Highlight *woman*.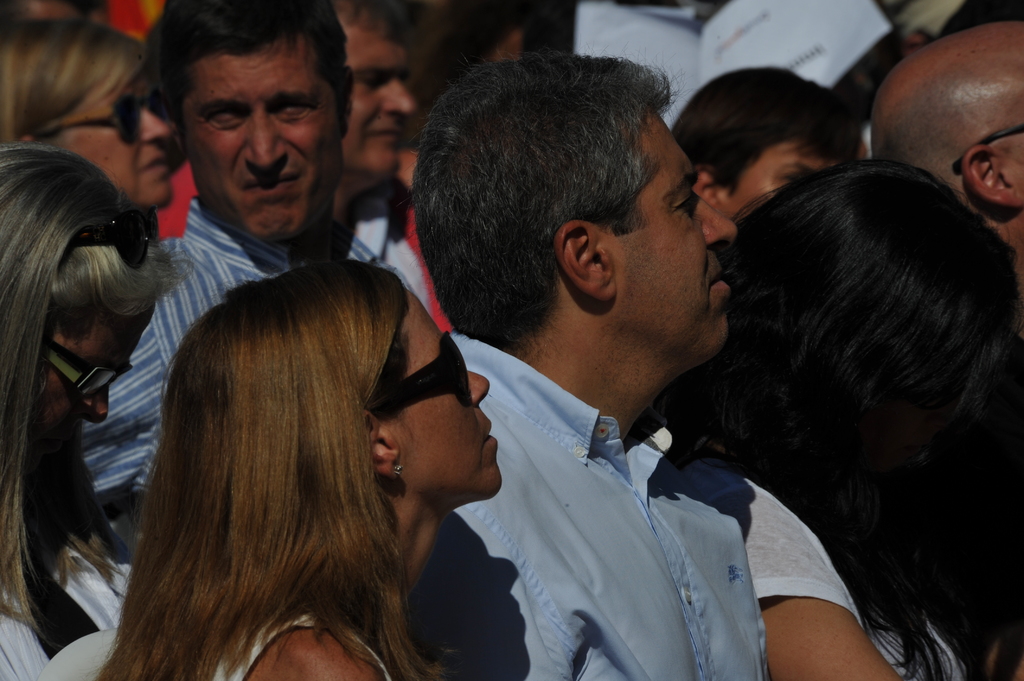
Highlighted region: rect(63, 202, 531, 674).
